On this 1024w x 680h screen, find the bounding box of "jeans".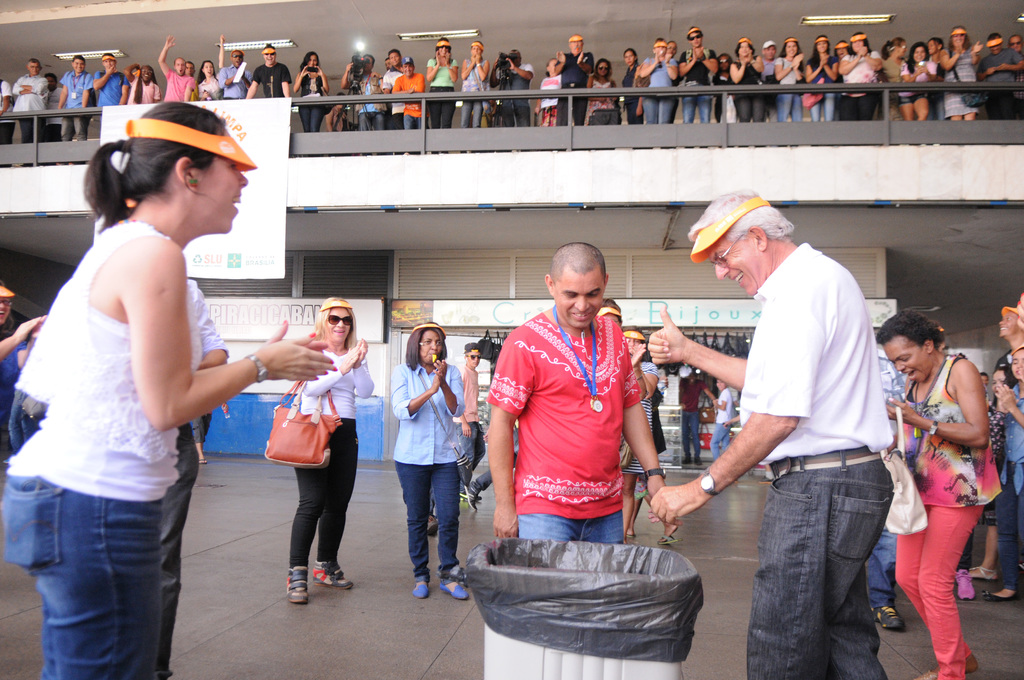
Bounding box: locate(400, 464, 473, 576).
